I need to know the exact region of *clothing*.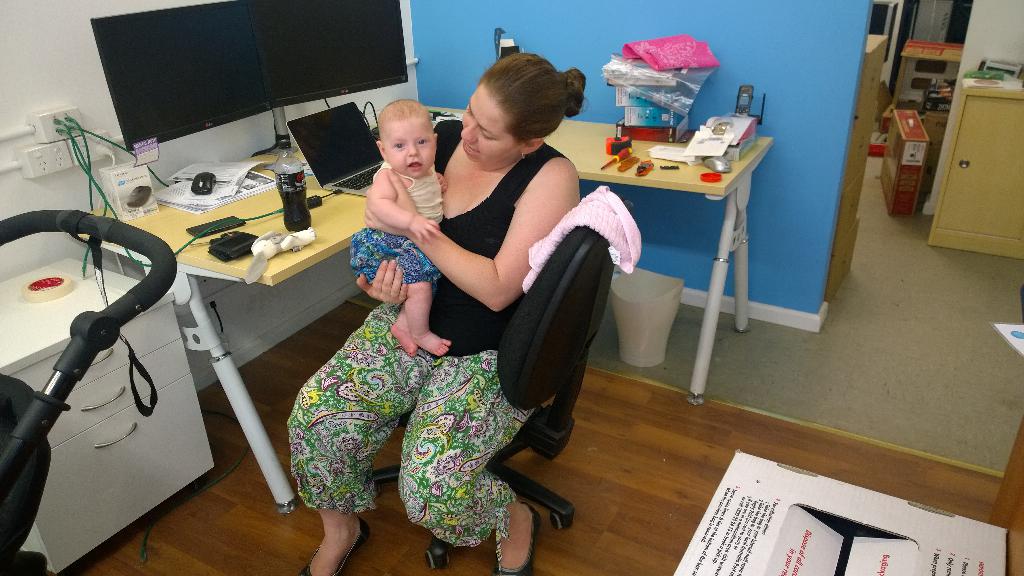
Region: pyautogui.locateOnScreen(303, 155, 535, 520).
